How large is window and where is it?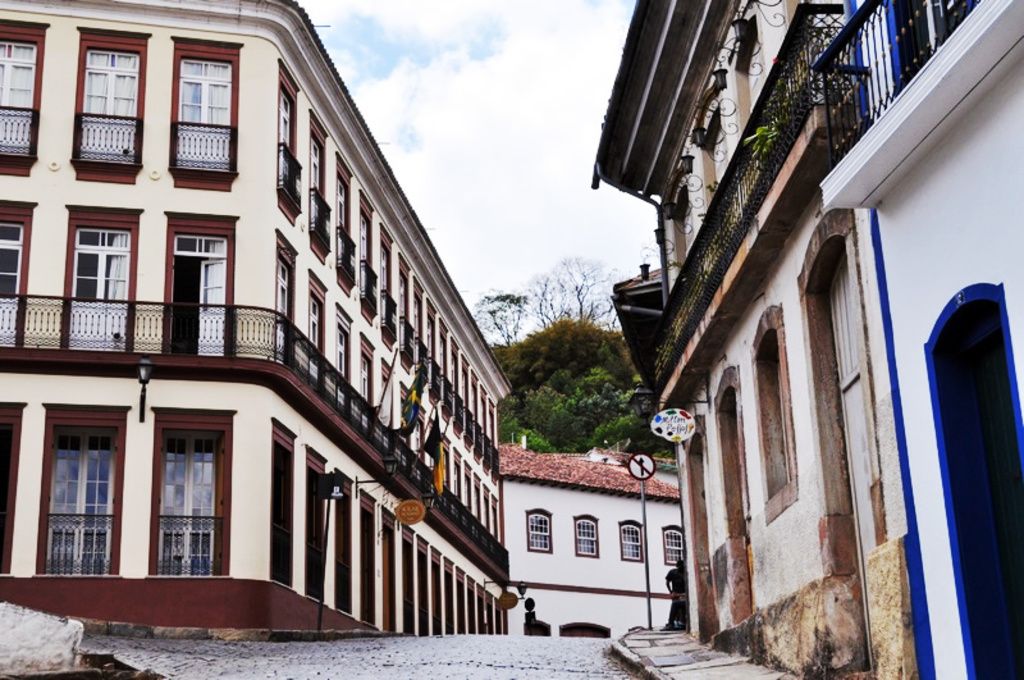
Bounding box: left=276, top=260, right=293, bottom=359.
